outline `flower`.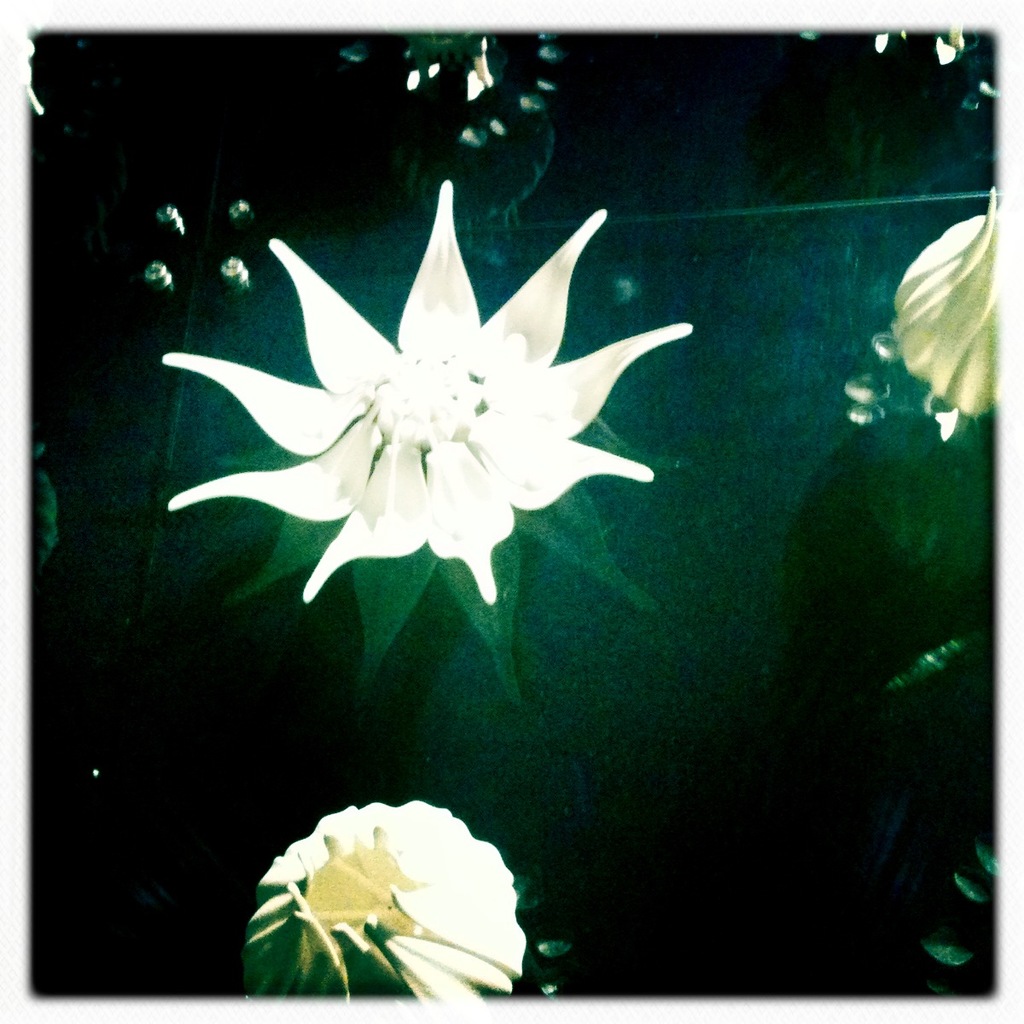
Outline: bbox=[891, 188, 1000, 413].
